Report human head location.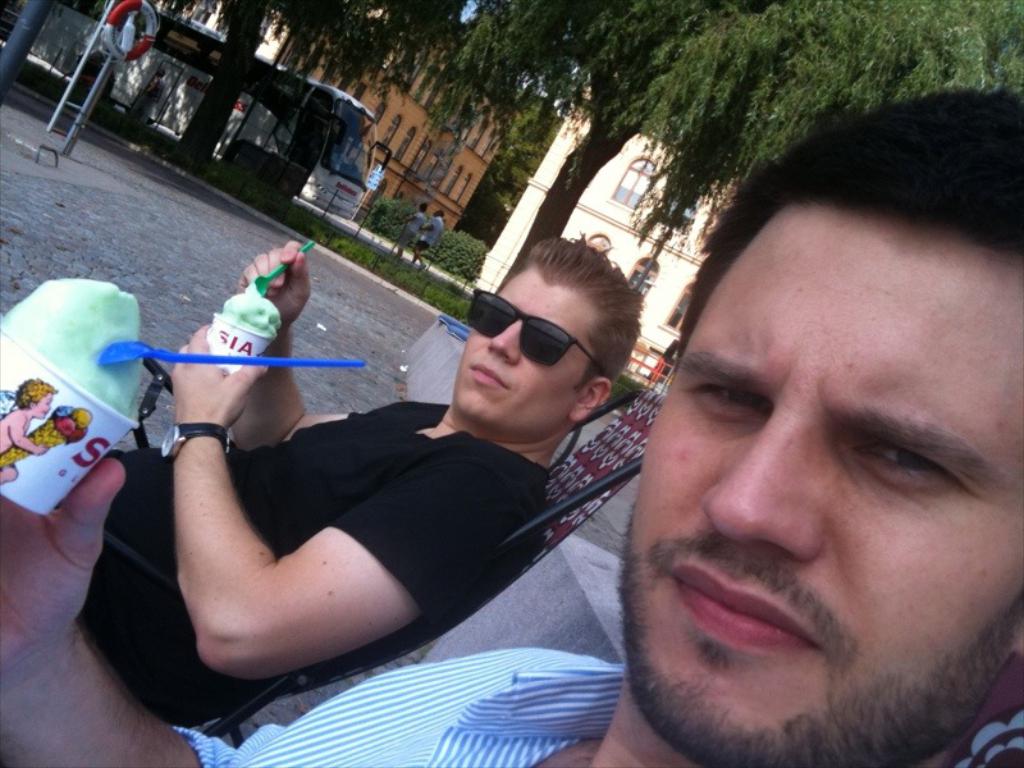
Report: box(447, 229, 641, 434).
